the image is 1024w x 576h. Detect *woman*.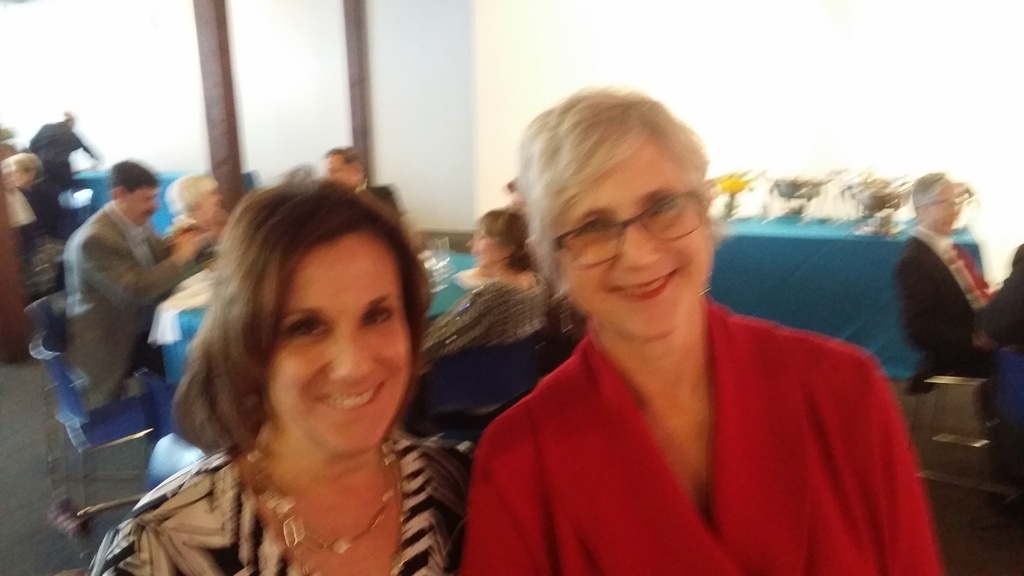
Detection: <box>160,172,232,245</box>.
